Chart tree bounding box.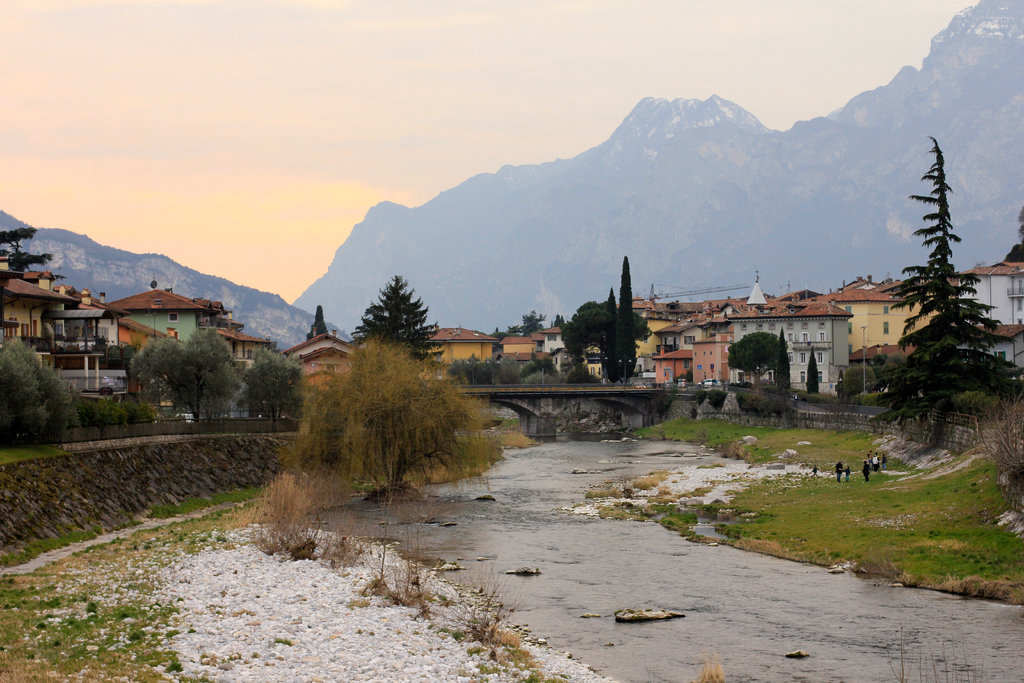
Charted: {"x1": 0, "y1": 335, "x2": 74, "y2": 433}.
